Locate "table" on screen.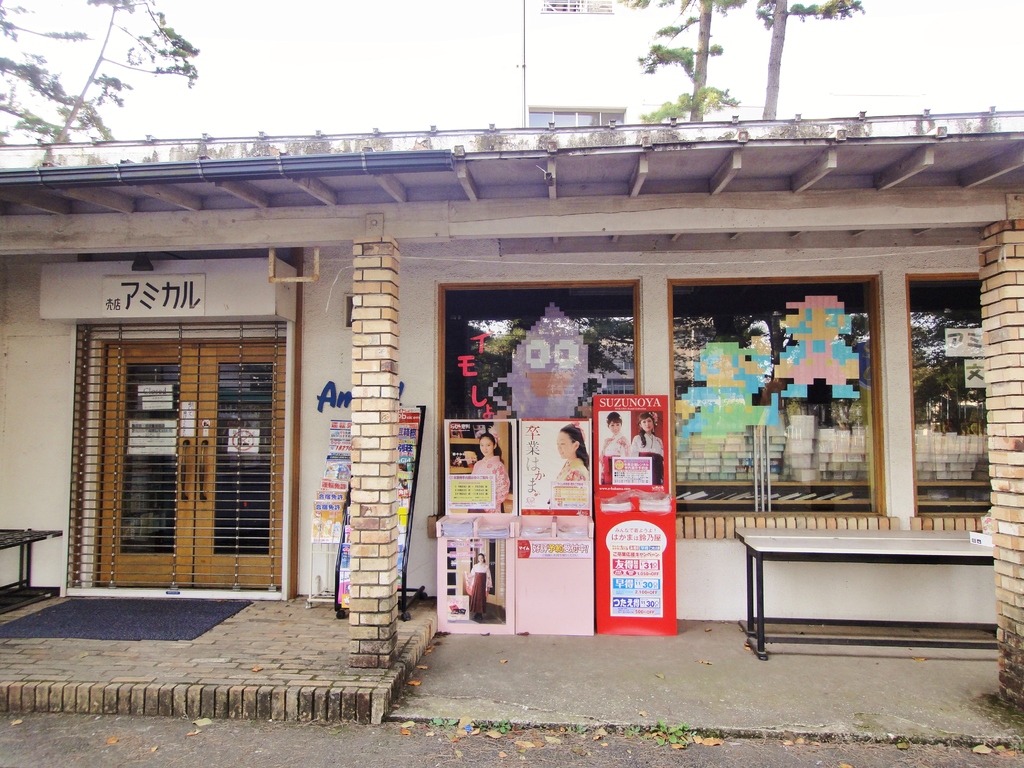
On screen at (716, 521, 1020, 652).
